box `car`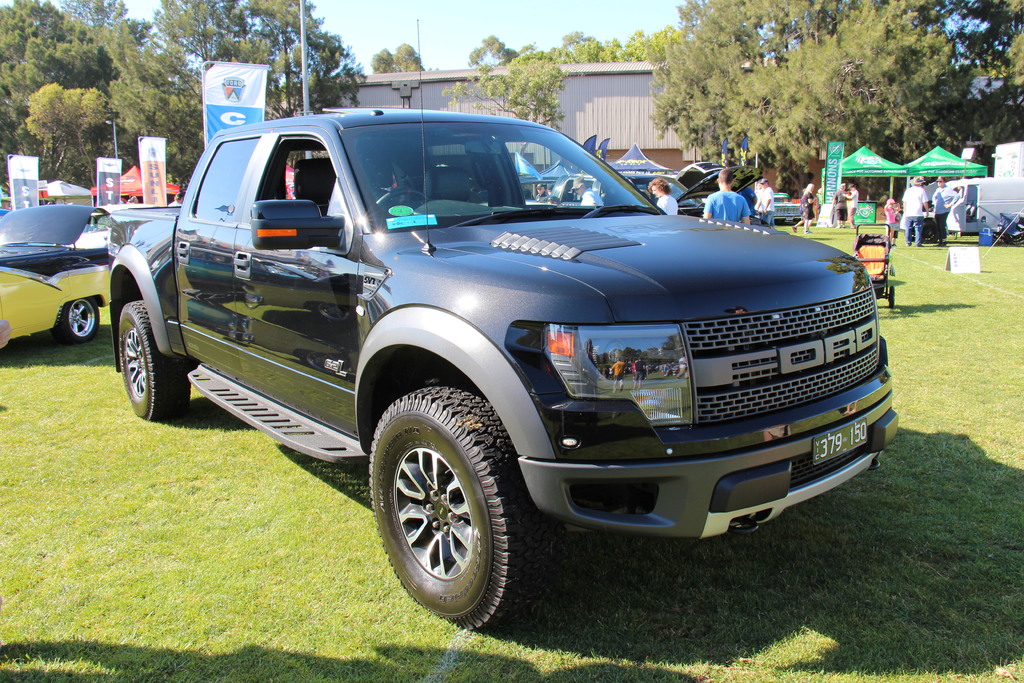
550:156:772:224
